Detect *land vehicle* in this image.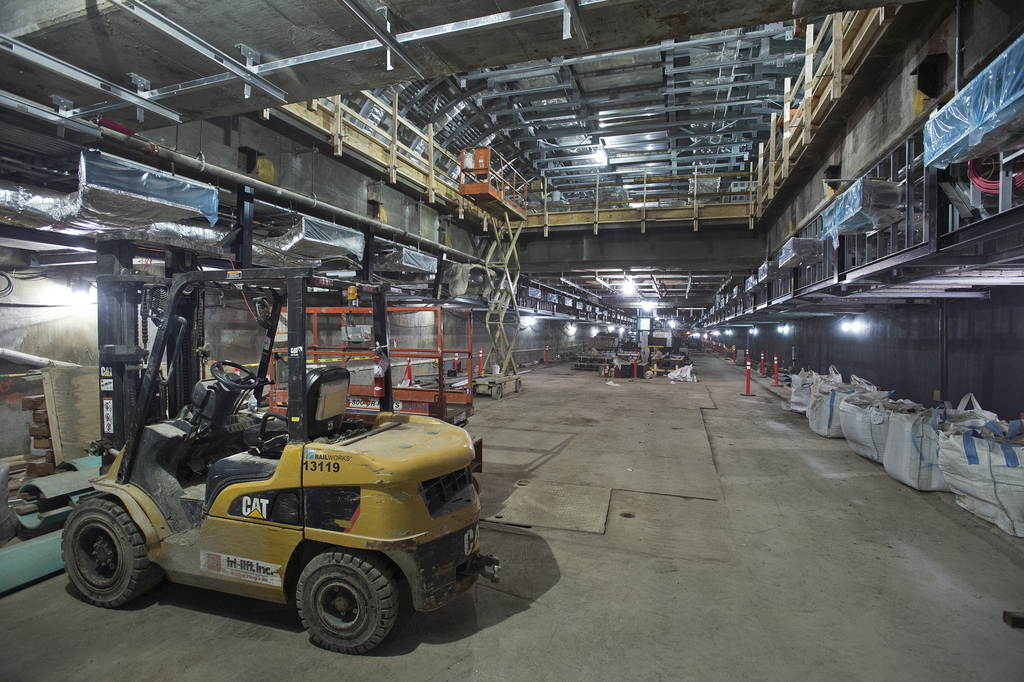
Detection: (left=72, top=277, right=484, bottom=645).
